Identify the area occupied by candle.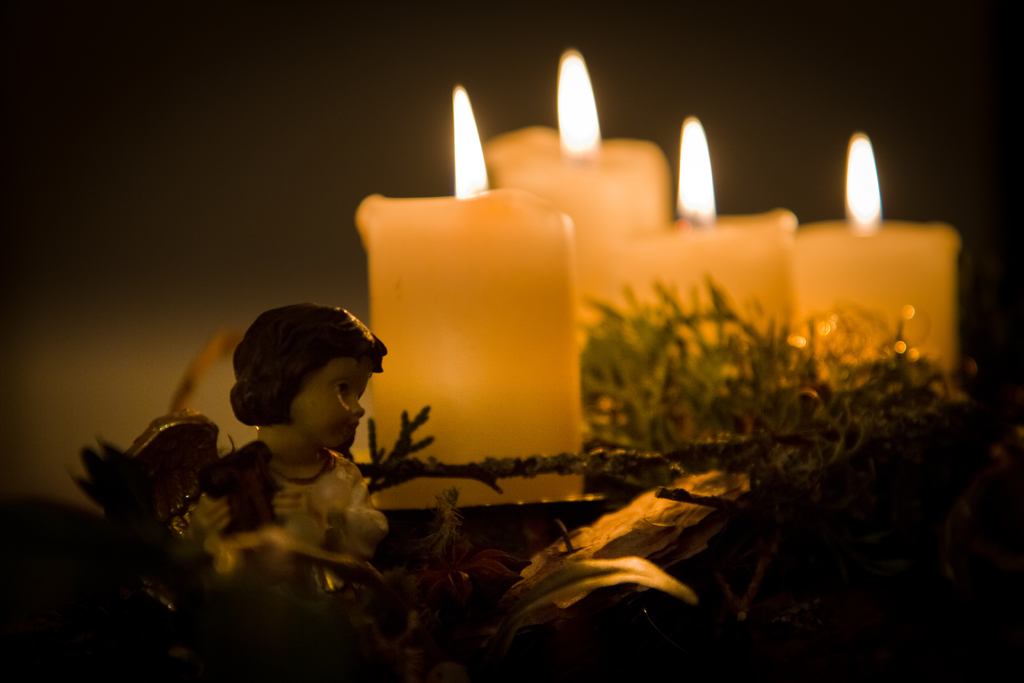
Area: (x1=484, y1=50, x2=676, y2=324).
